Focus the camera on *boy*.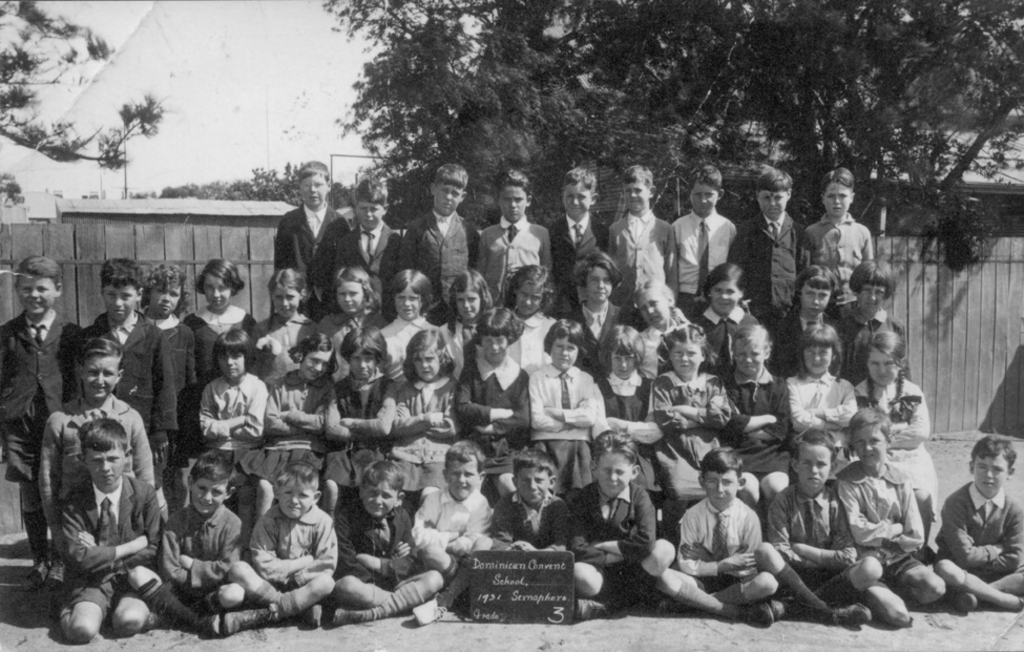
Focus region: region(36, 336, 155, 565).
